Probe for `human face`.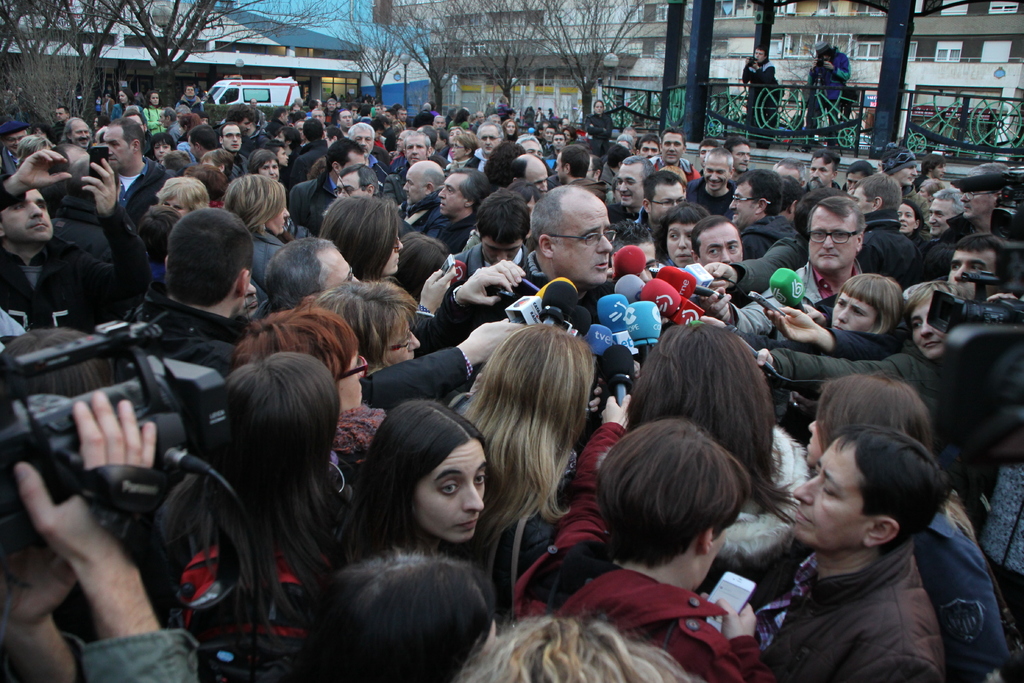
Probe result: box=[725, 185, 765, 231].
